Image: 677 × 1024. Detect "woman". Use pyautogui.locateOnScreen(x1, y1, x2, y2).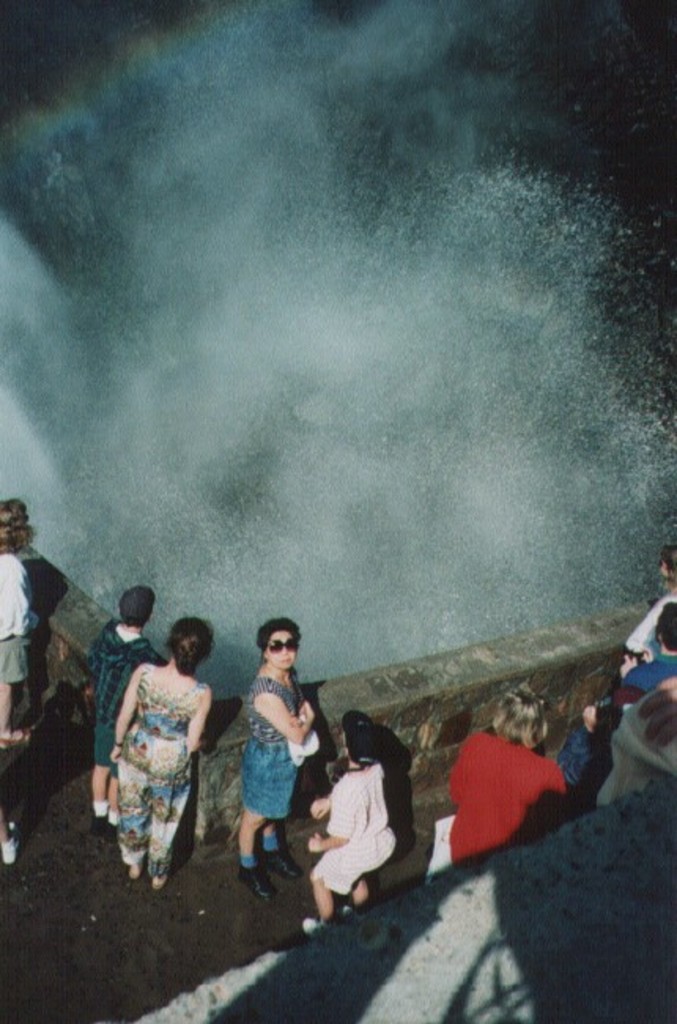
pyautogui.locateOnScreen(425, 681, 573, 884).
